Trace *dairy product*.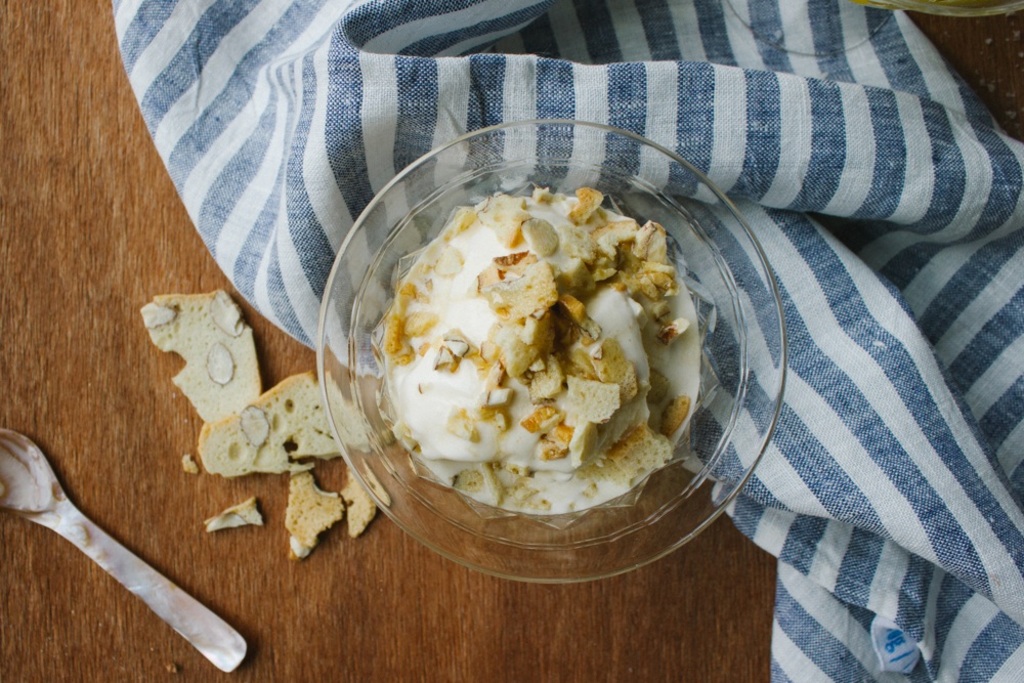
Traced to BBox(352, 163, 731, 557).
